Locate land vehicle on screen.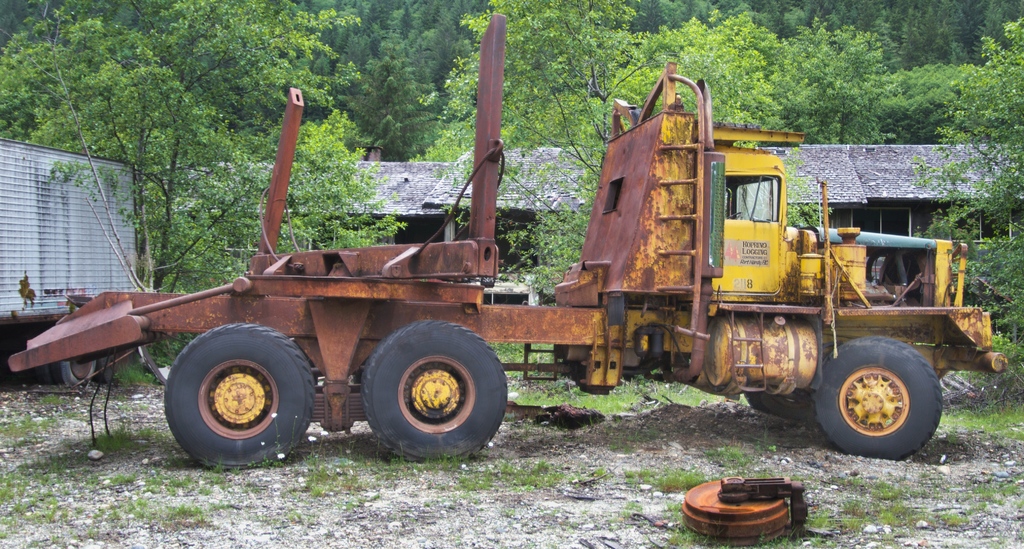
On screen at [left=0, top=136, right=138, bottom=386].
